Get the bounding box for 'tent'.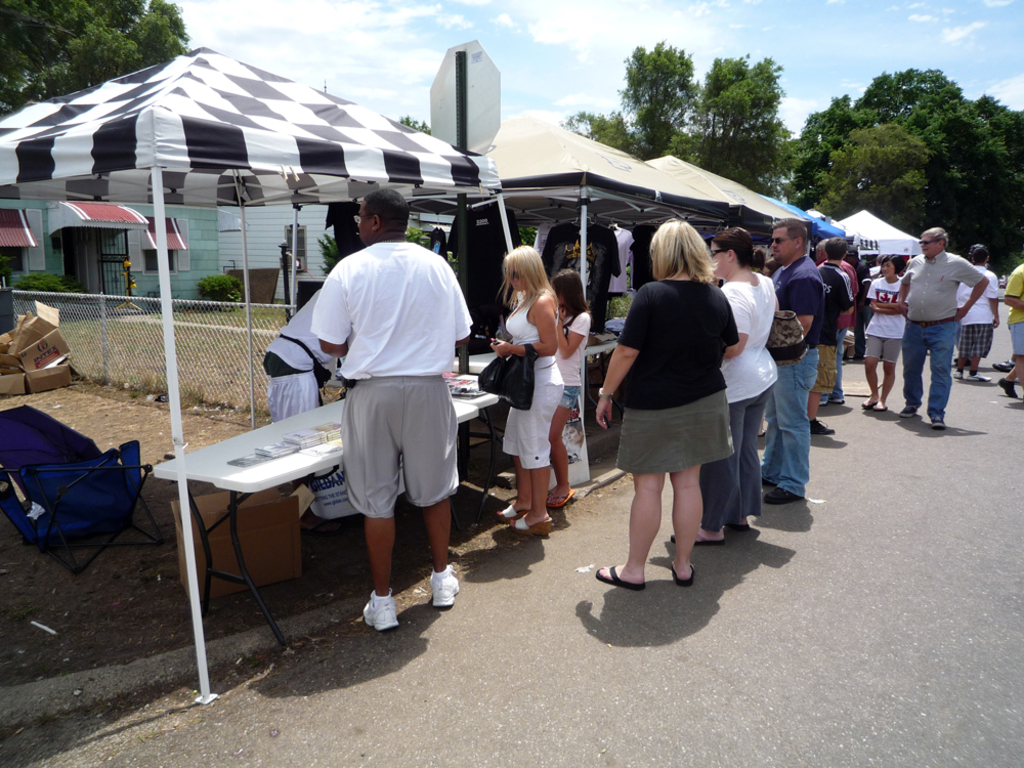
BBox(0, 39, 516, 708).
